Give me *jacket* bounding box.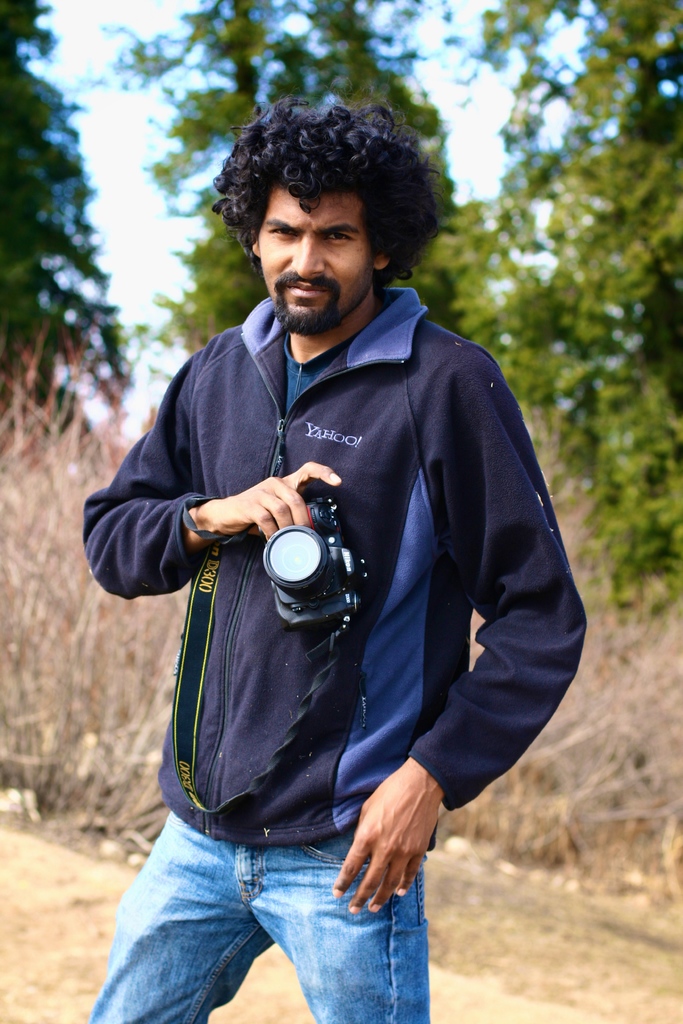
box=[83, 158, 603, 826].
